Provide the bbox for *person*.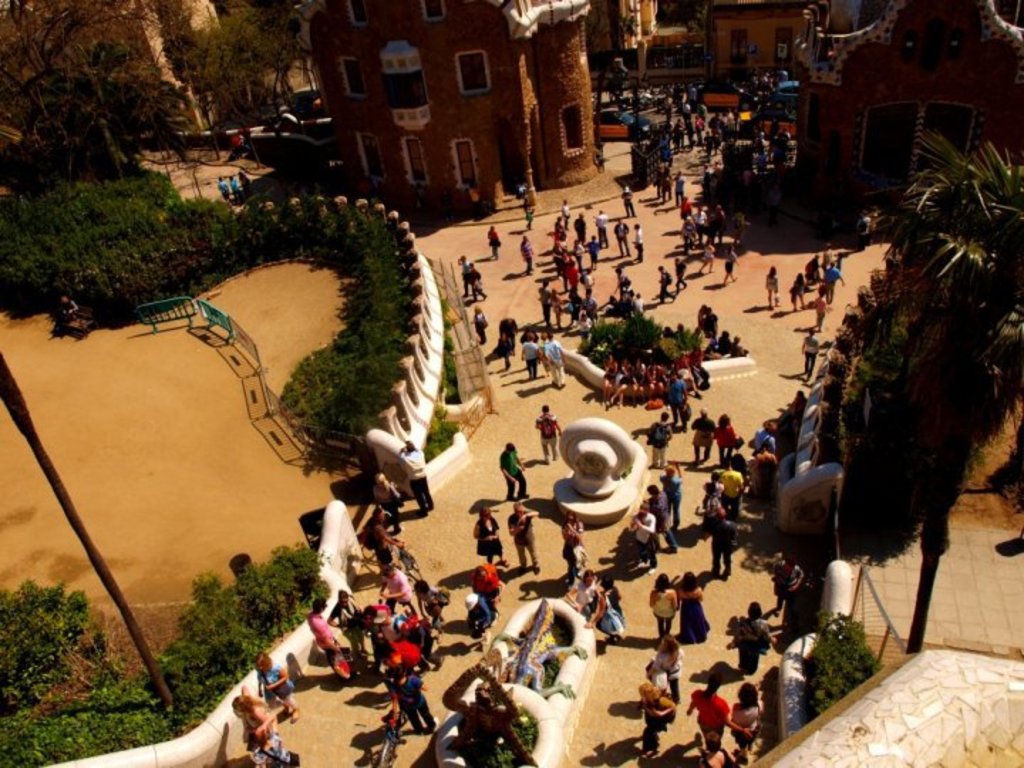
bbox(466, 263, 485, 299).
